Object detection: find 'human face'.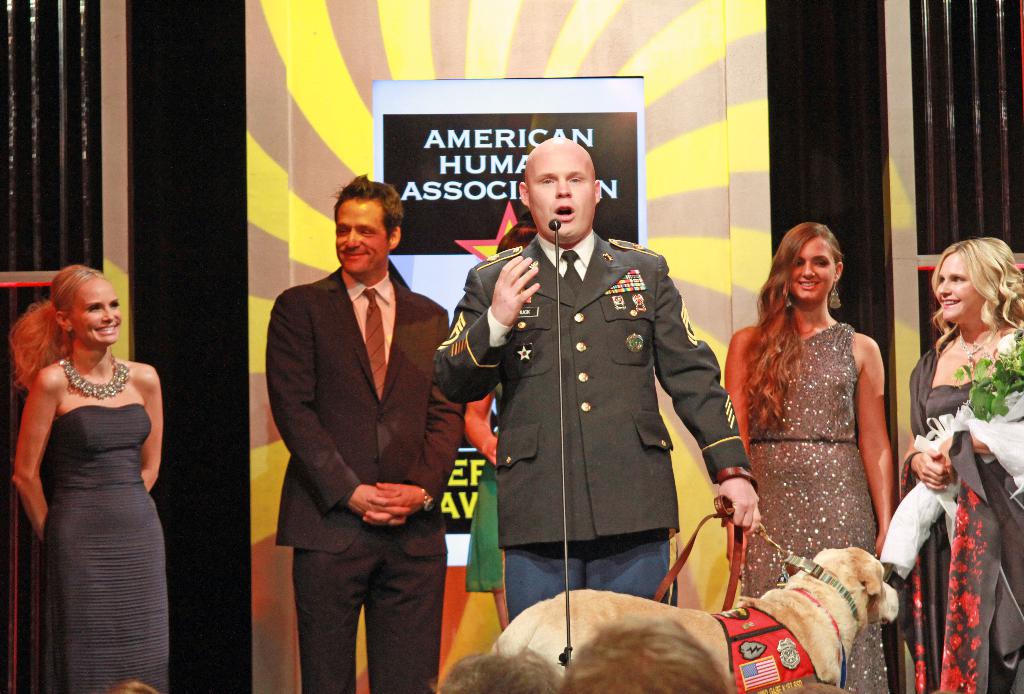
box(528, 145, 598, 239).
